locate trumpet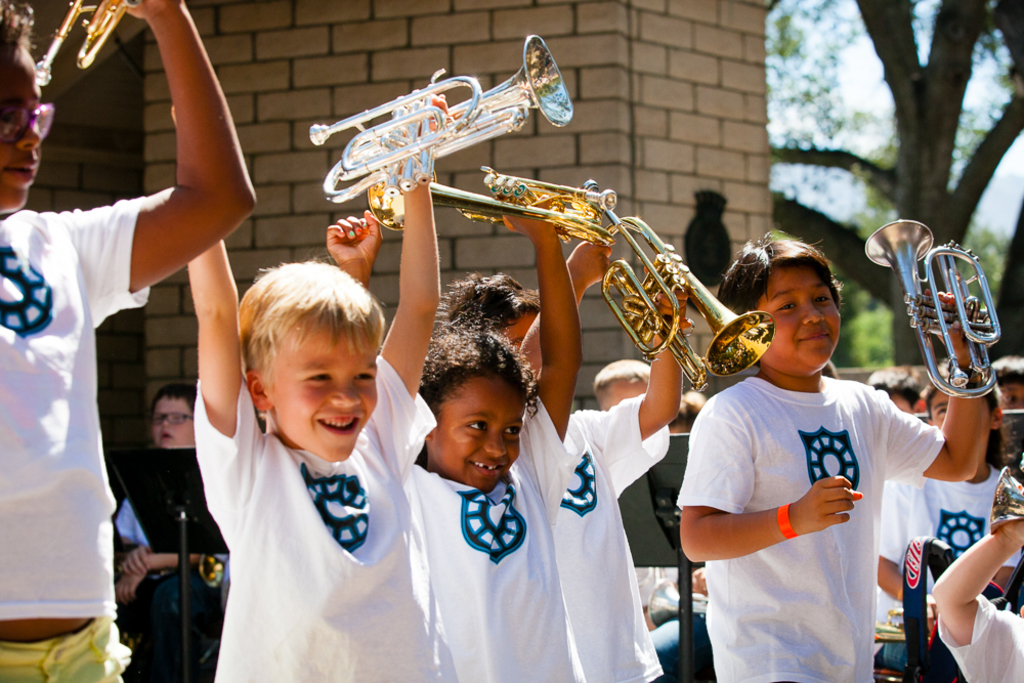
select_region(986, 466, 1023, 538)
